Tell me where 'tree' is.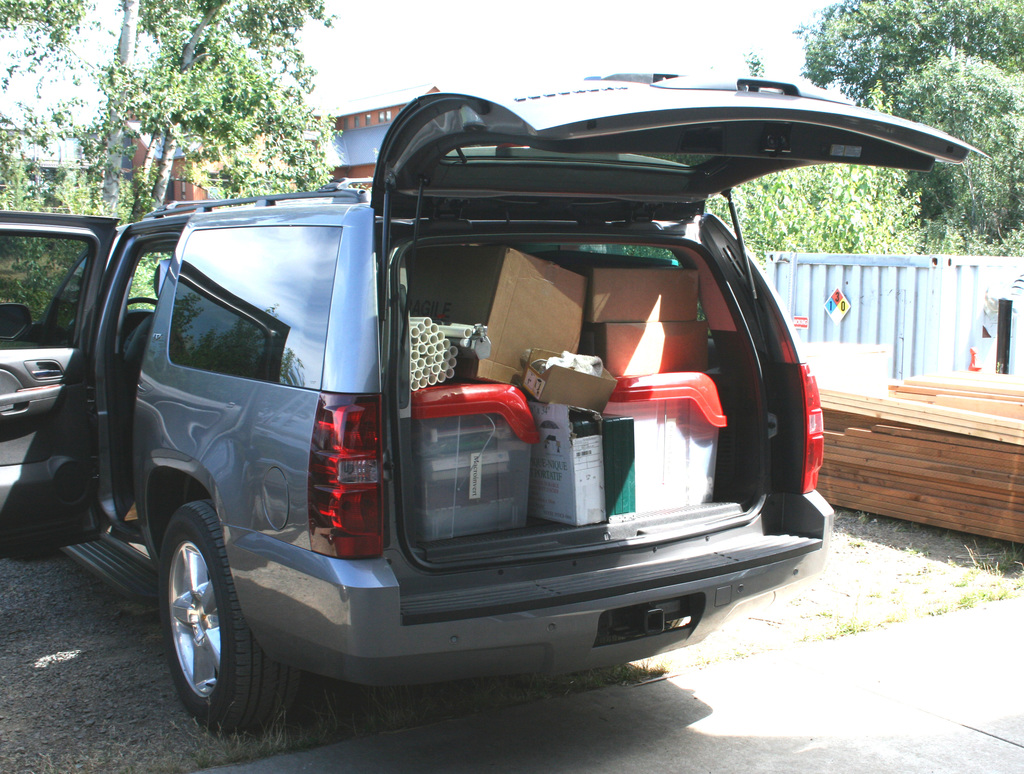
'tree' is at 802,0,1023,114.
